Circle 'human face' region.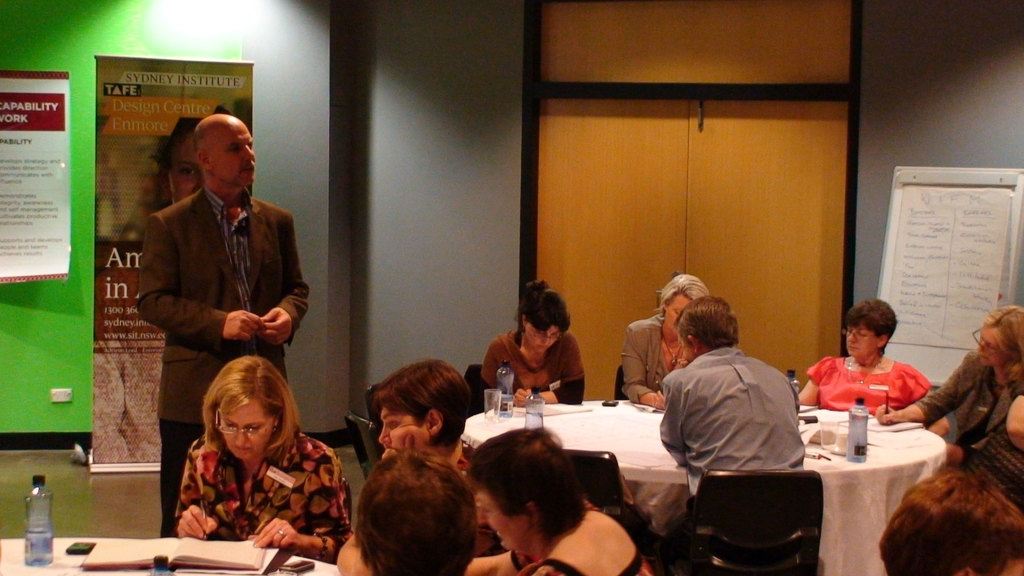
Region: box(666, 295, 687, 339).
